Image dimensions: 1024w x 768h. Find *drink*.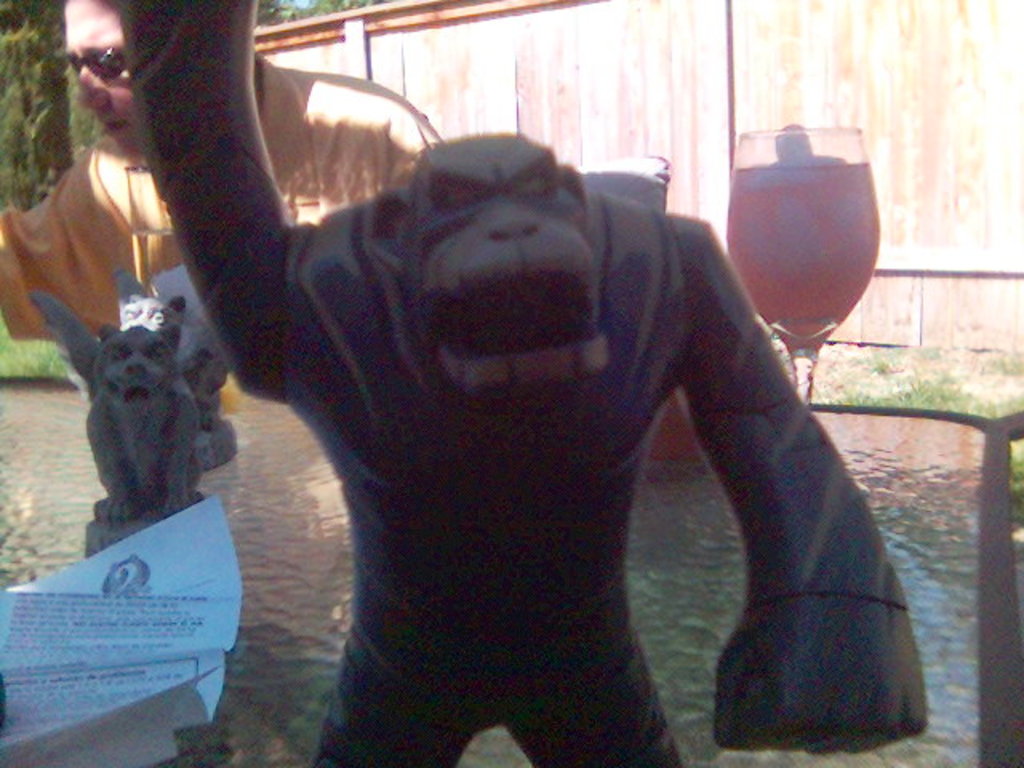
crop(723, 144, 890, 398).
